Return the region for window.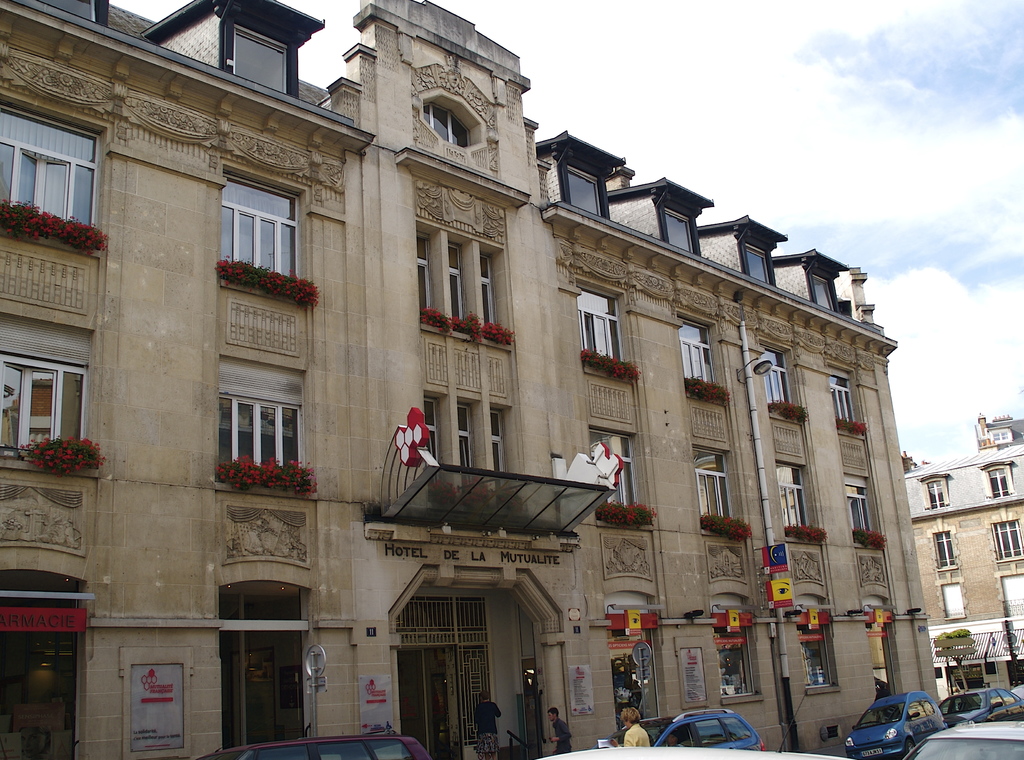
left=692, top=449, right=753, bottom=534.
